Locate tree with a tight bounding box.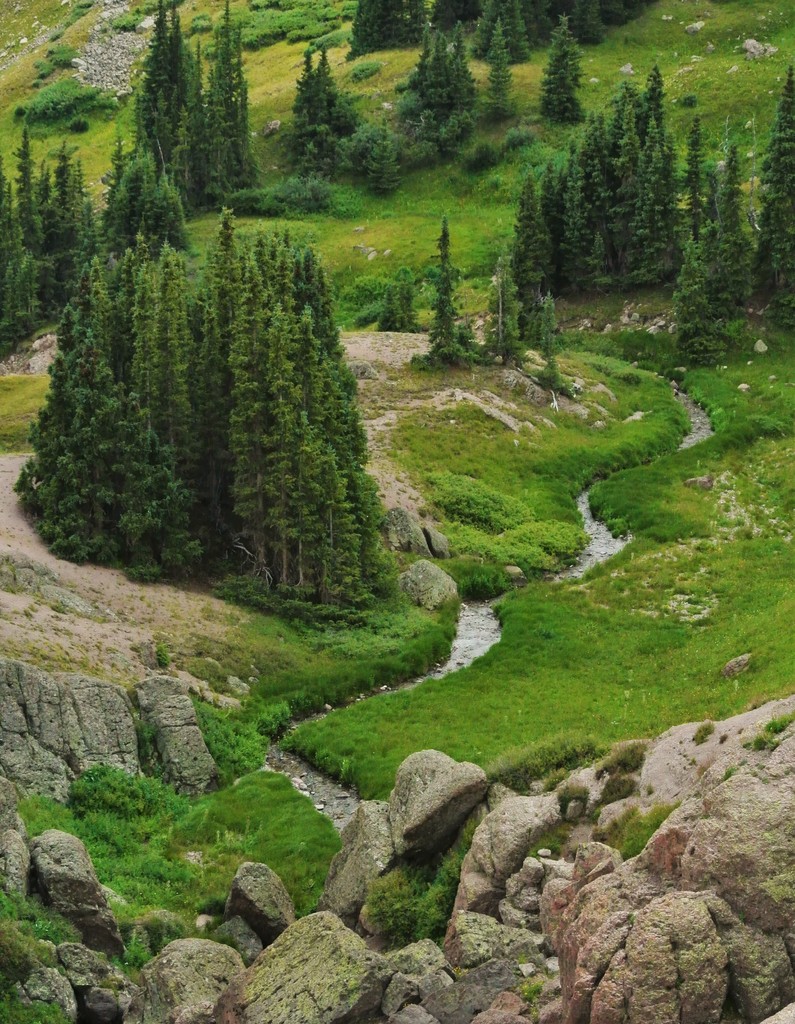
pyautogui.locateOnScreen(406, 13, 478, 137).
